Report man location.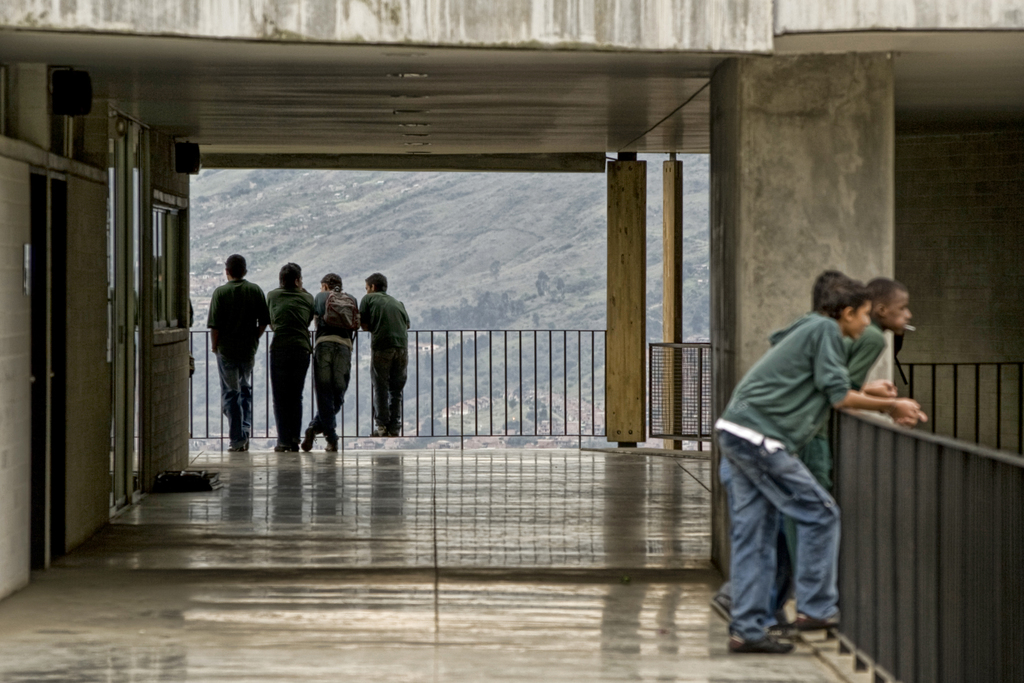
Report: region(204, 252, 269, 450).
